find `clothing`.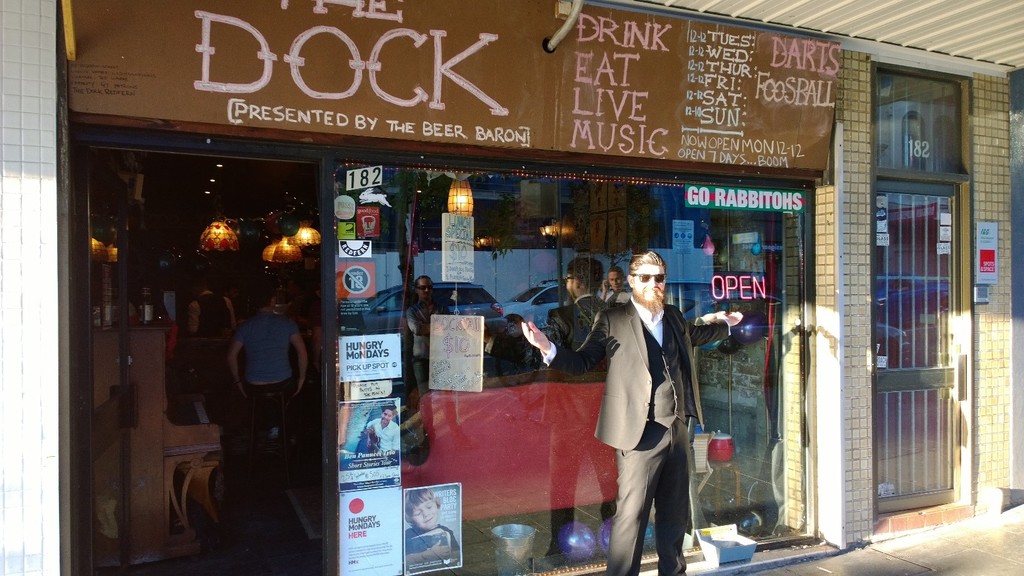
l=206, t=288, r=305, b=431.
